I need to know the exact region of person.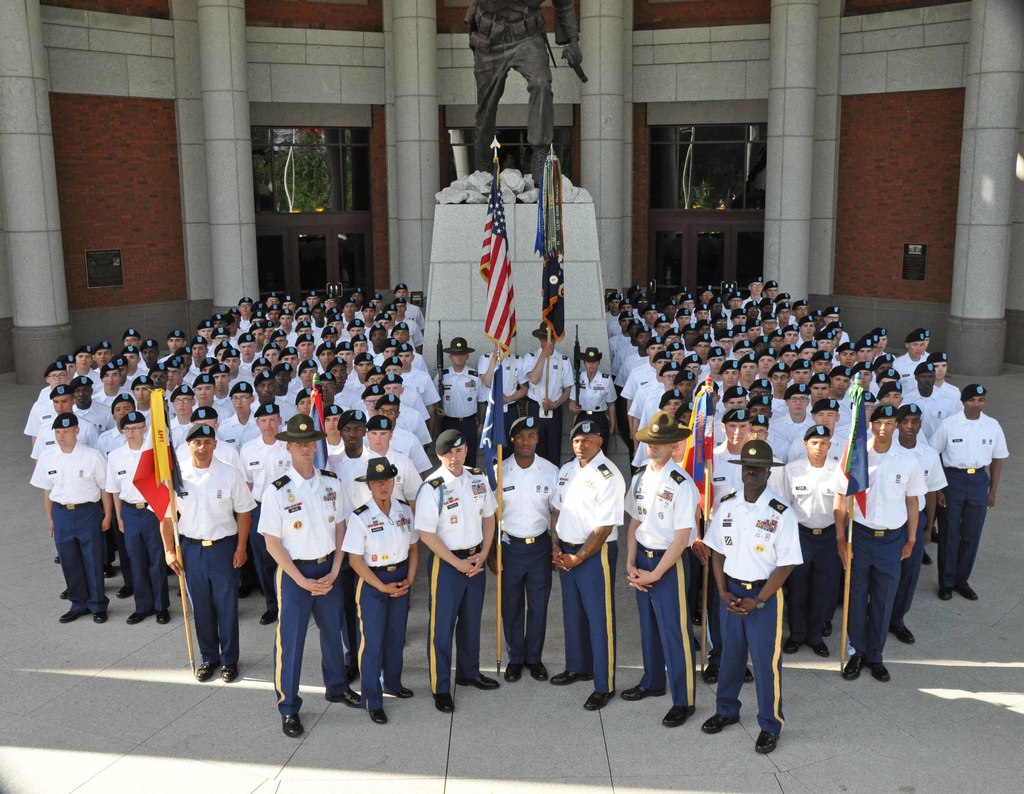
Region: Rect(298, 321, 318, 344).
